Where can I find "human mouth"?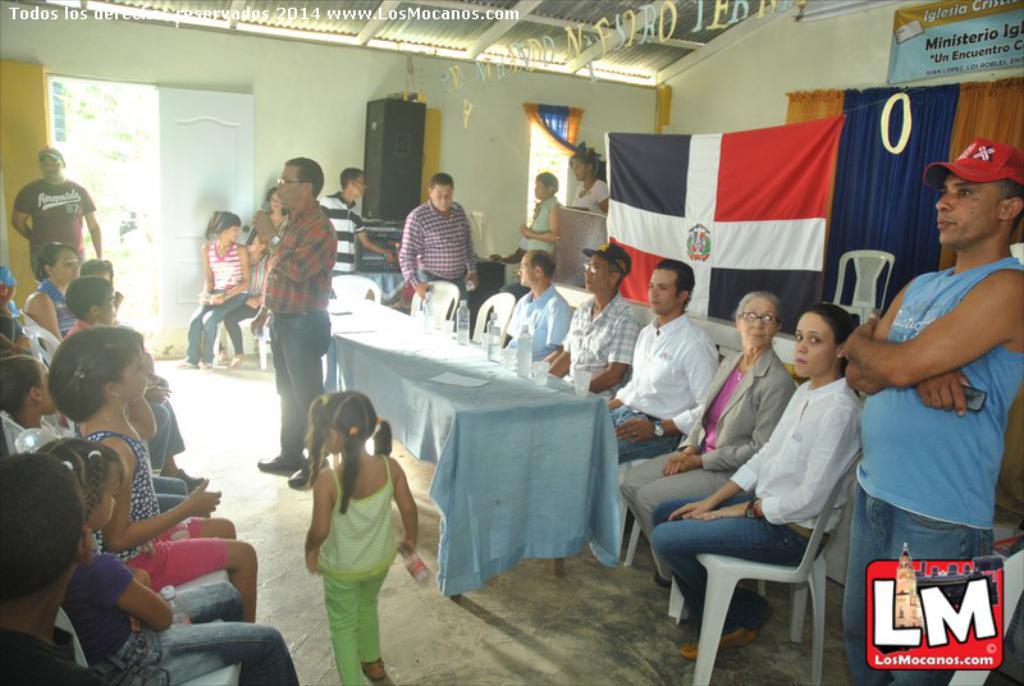
You can find it at Rect(791, 356, 806, 367).
